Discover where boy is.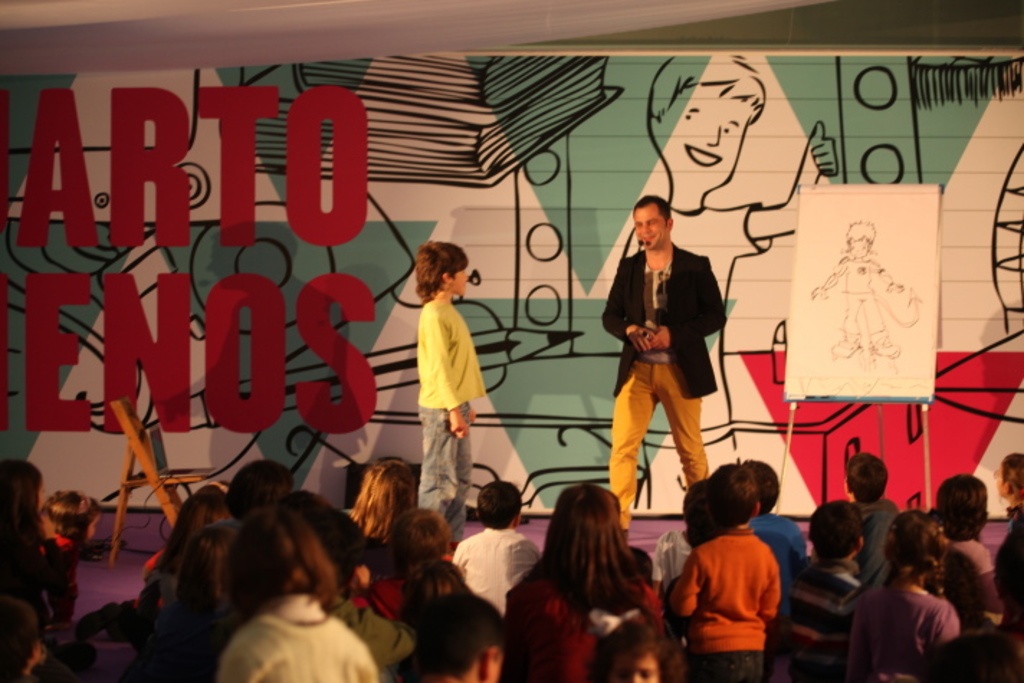
Discovered at BBox(450, 479, 539, 614).
